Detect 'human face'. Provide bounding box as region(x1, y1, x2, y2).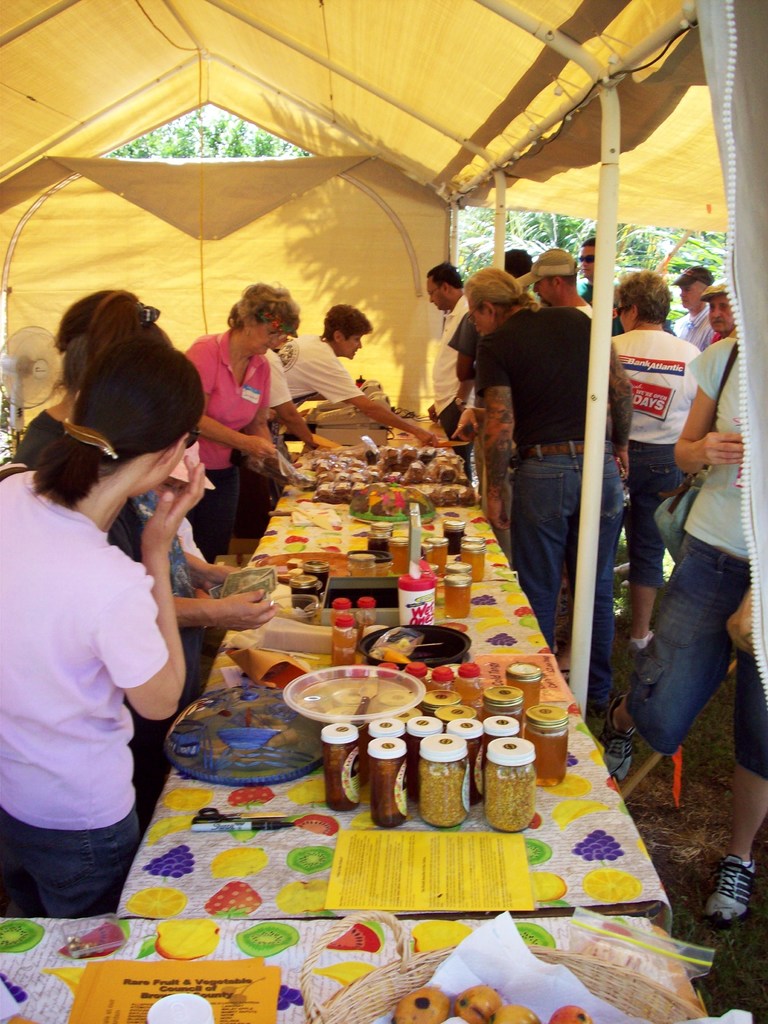
region(340, 332, 363, 358).
